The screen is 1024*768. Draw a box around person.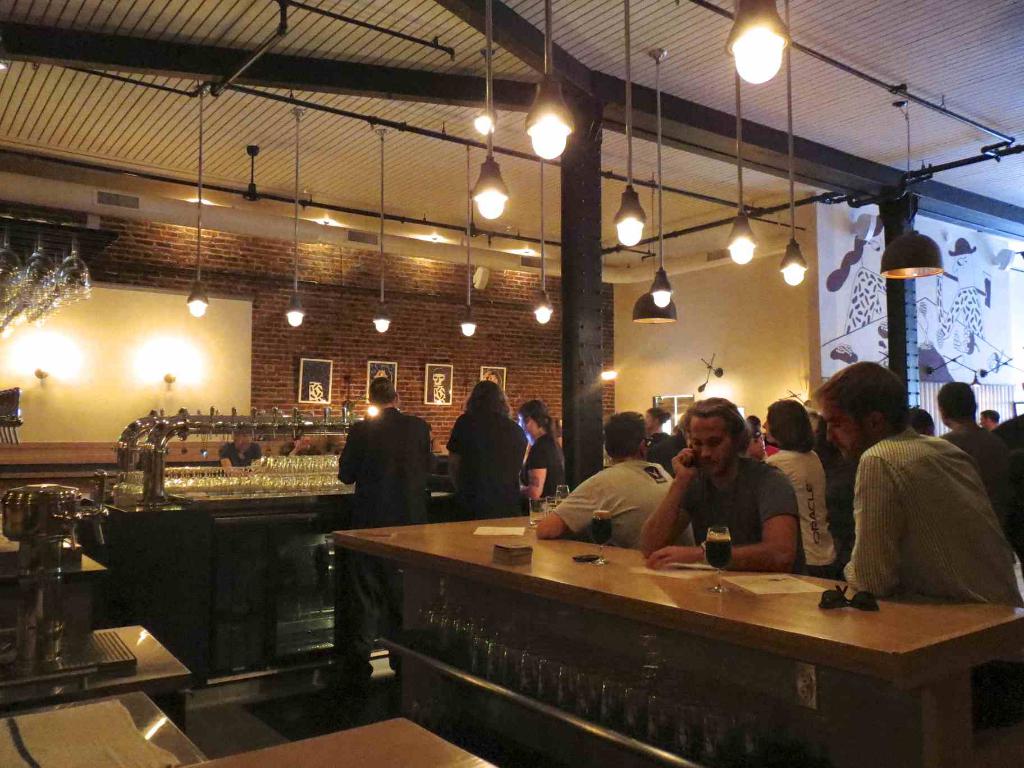
(444, 379, 529, 522).
